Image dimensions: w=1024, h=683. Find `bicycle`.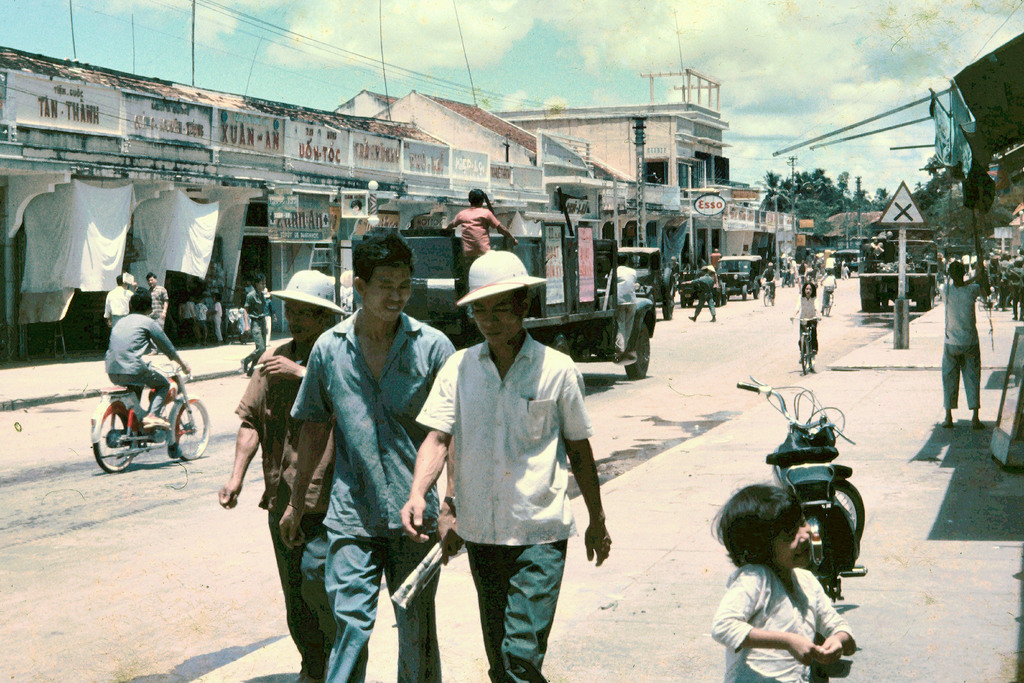
{"left": 789, "top": 316, "right": 822, "bottom": 375}.
